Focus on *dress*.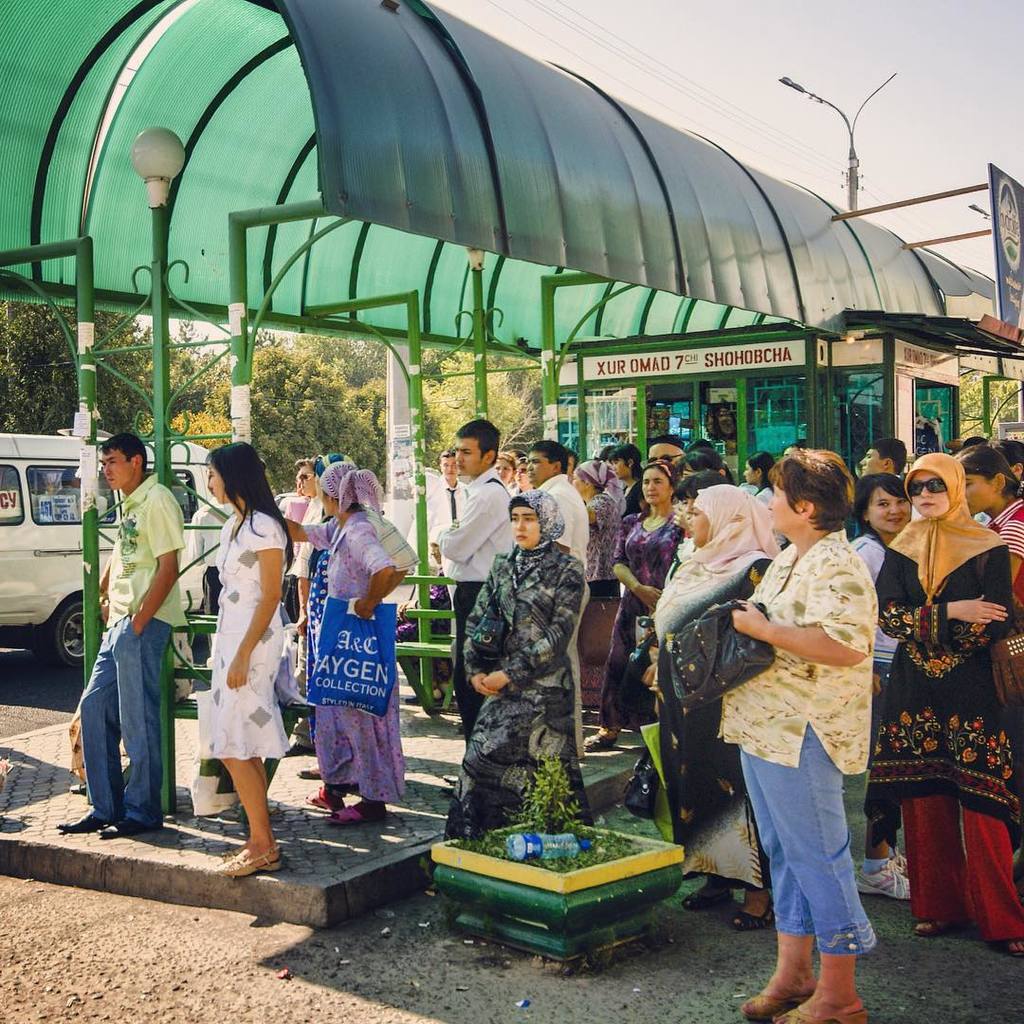
Focused at Rect(593, 516, 685, 731).
